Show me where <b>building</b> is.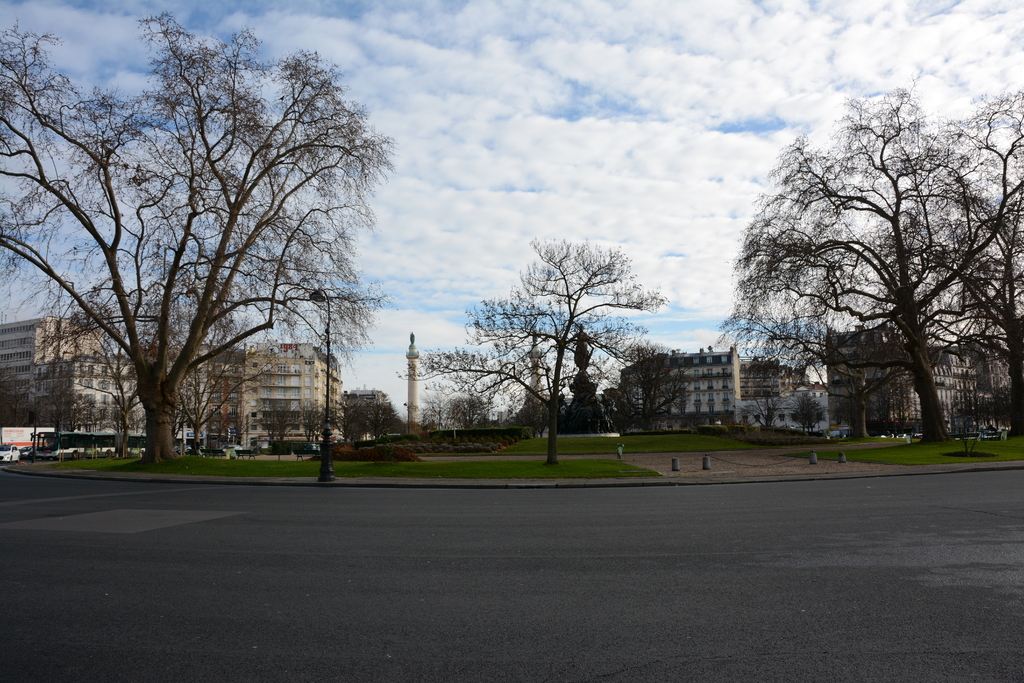
<b>building</b> is at locate(826, 324, 1010, 436).
